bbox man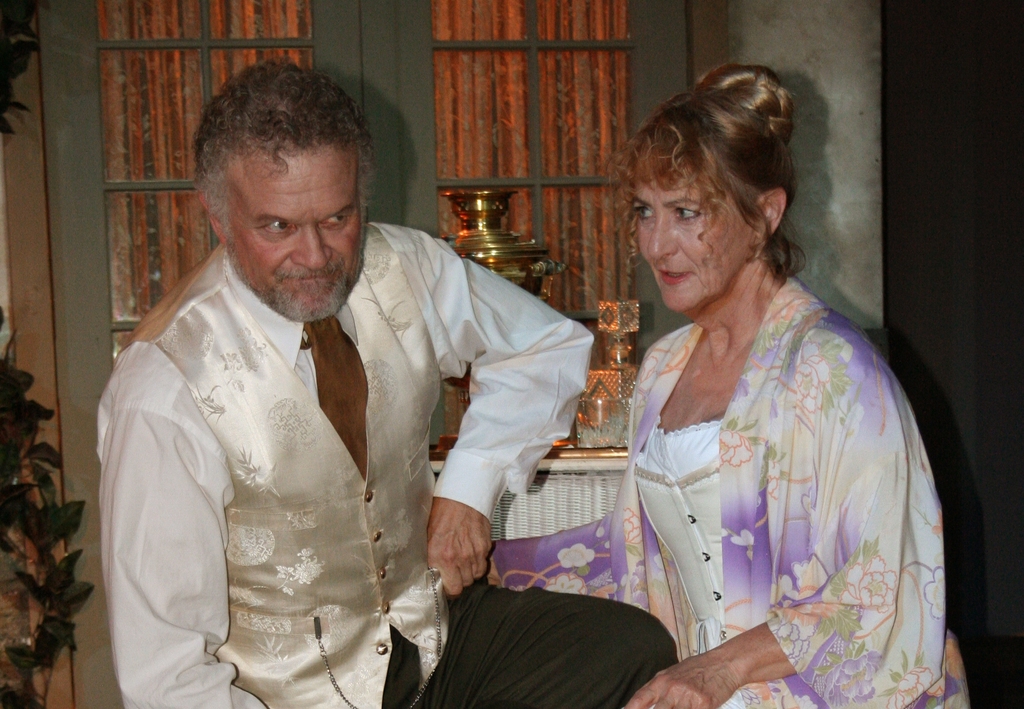
bbox=[97, 70, 586, 683]
